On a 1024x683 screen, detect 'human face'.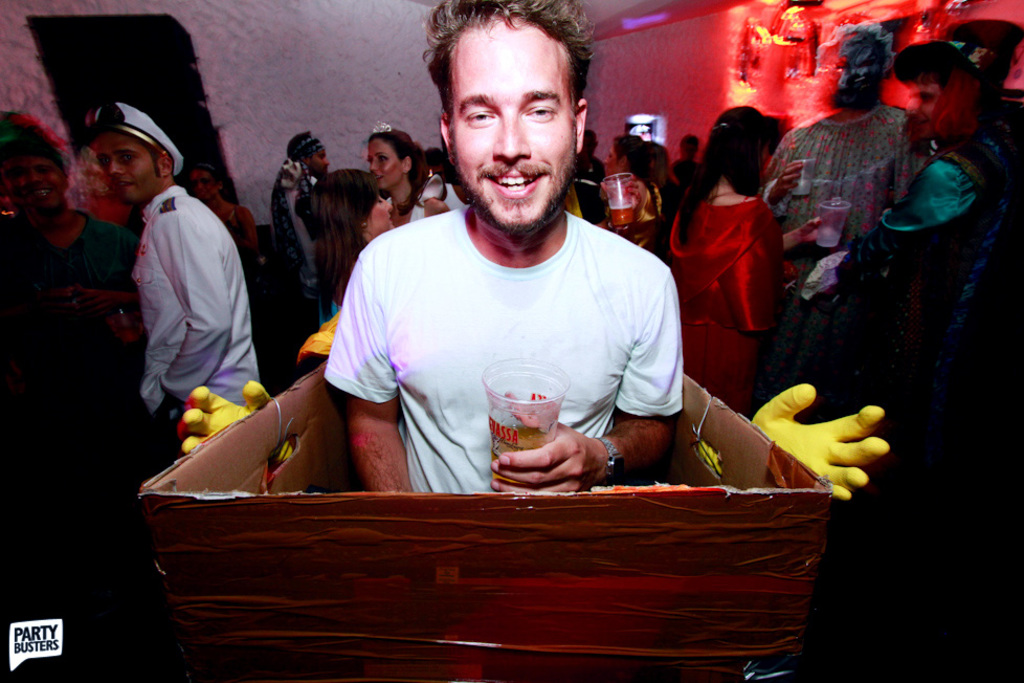
368:133:401:191.
